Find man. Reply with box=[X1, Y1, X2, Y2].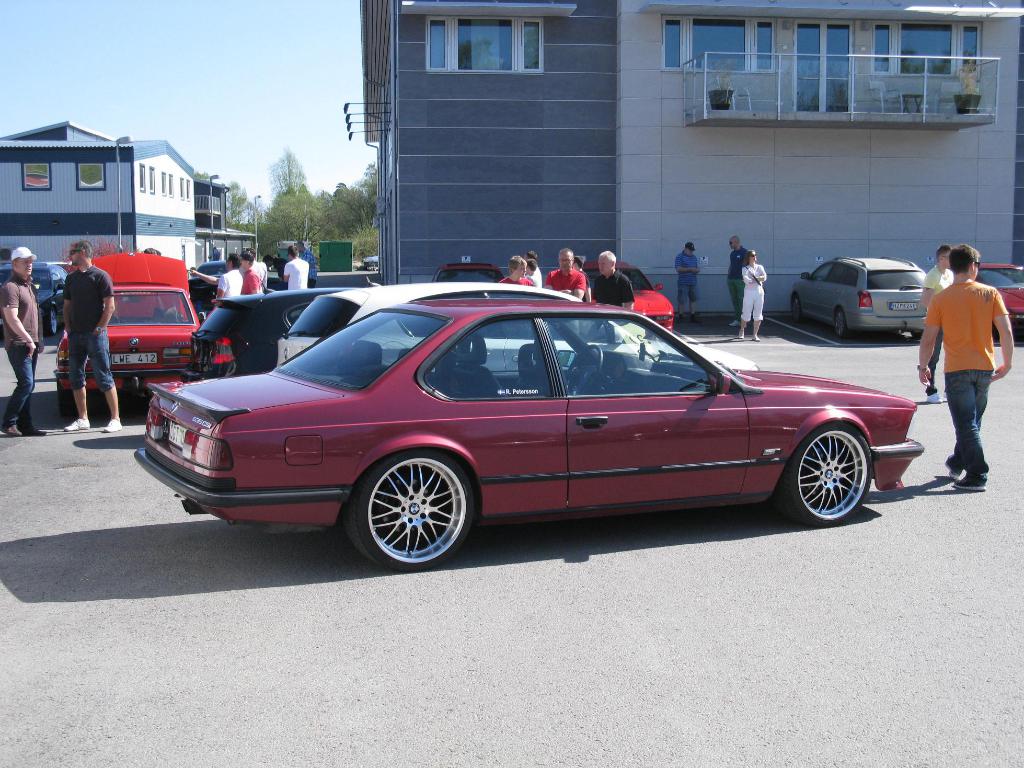
box=[63, 241, 116, 442].
